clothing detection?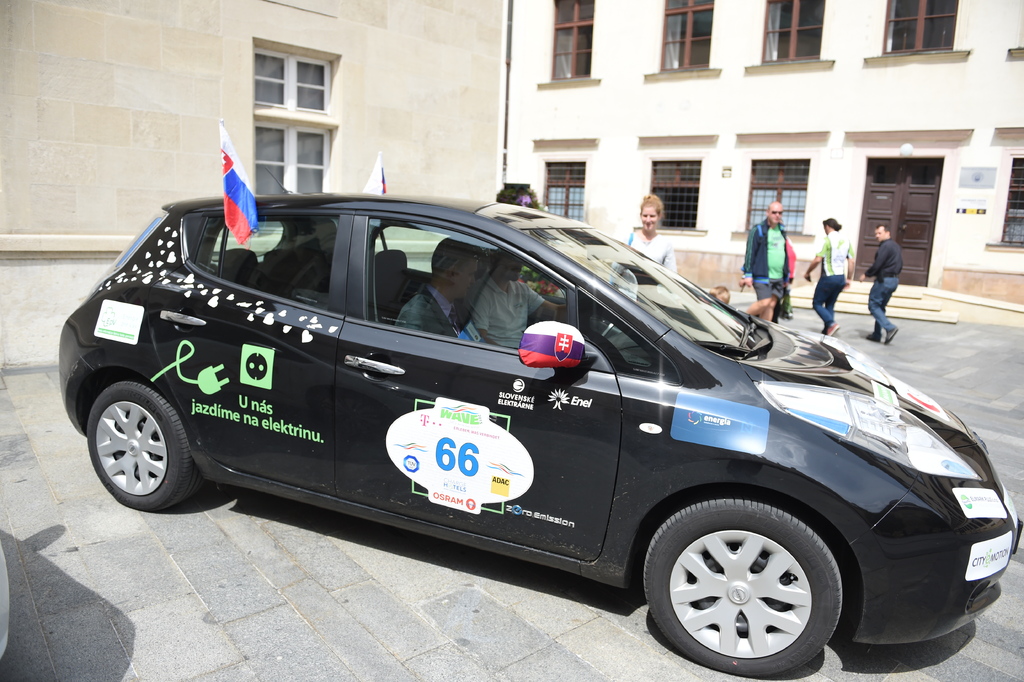
388/283/478/344
